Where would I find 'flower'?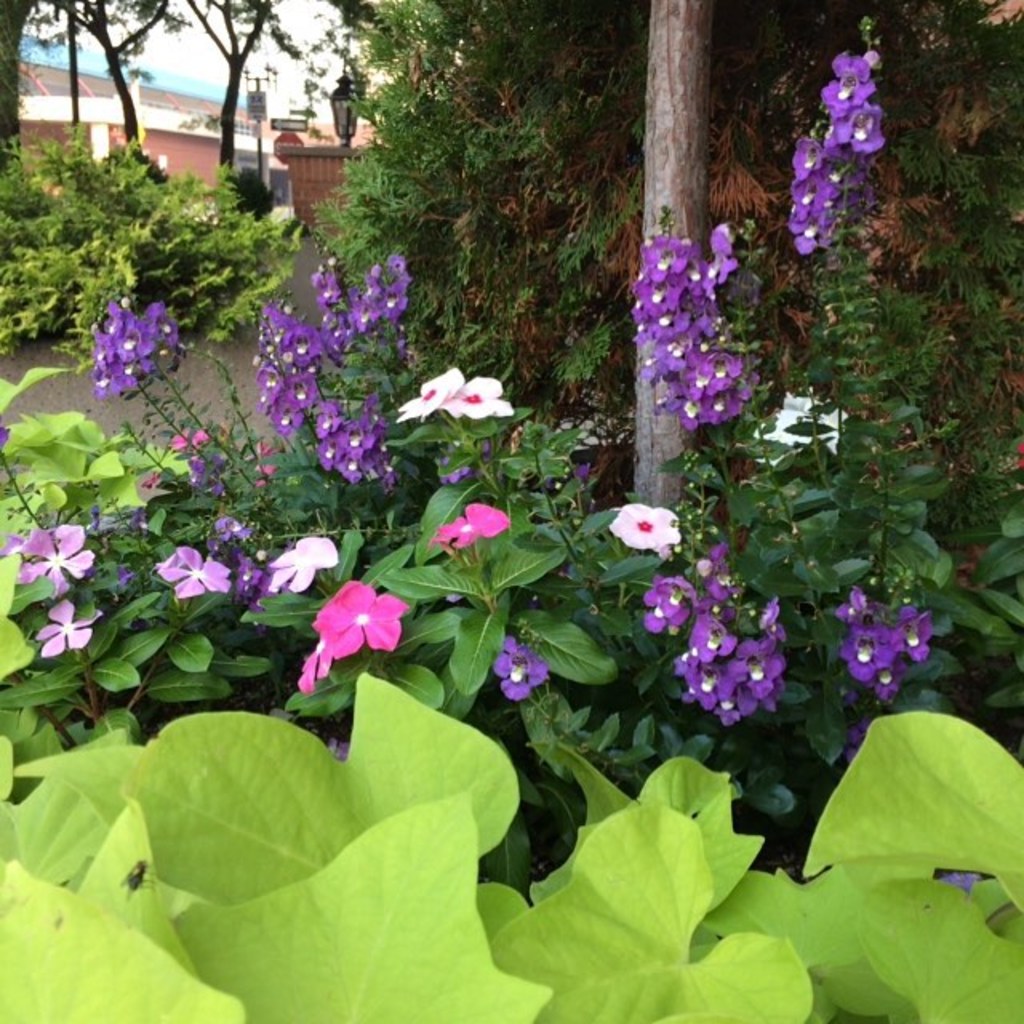
At 266, 530, 339, 589.
